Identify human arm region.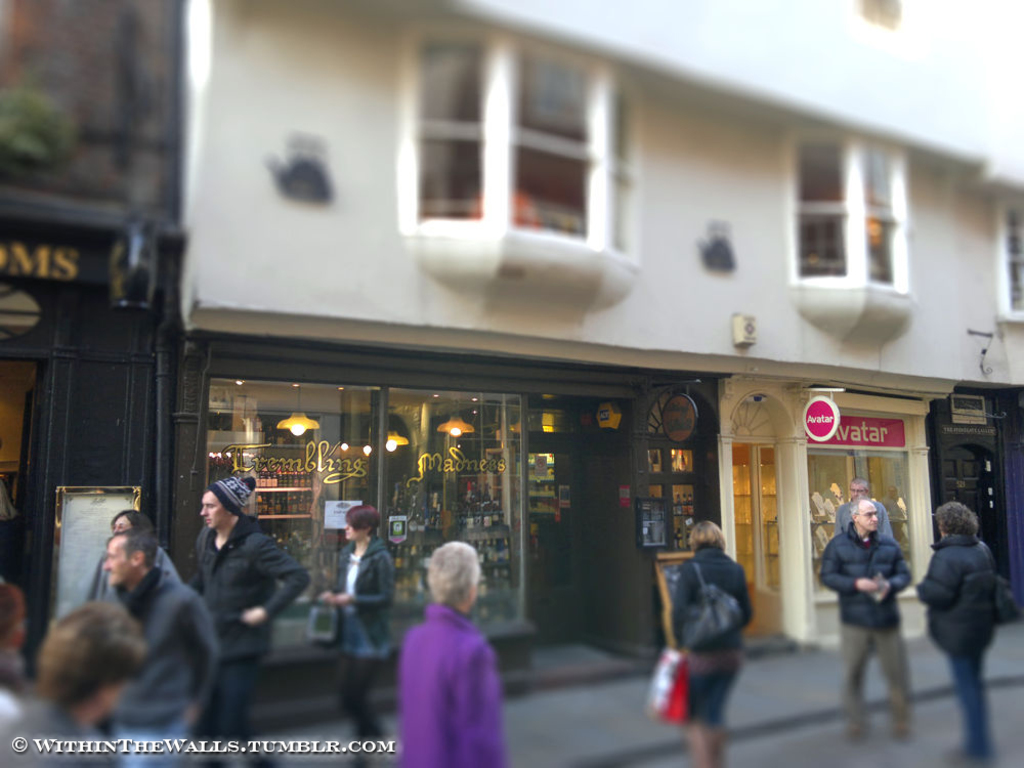
Region: (left=240, top=535, right=310, bottom=626).
